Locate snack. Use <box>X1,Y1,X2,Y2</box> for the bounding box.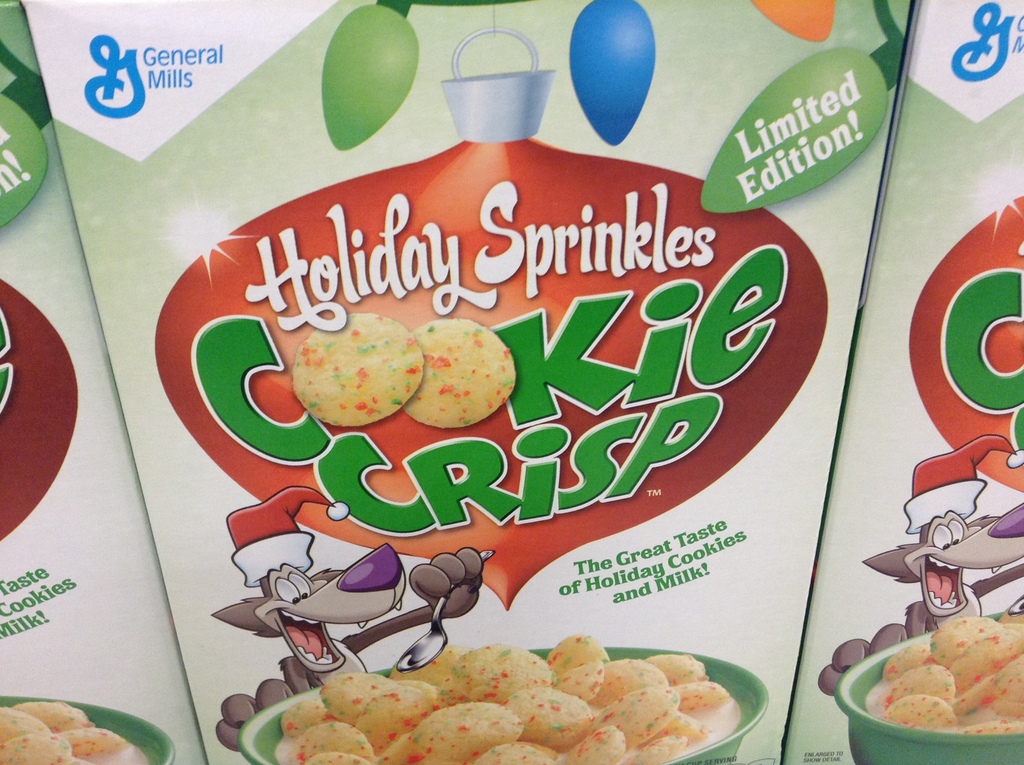
<box>317,675,399,728</box>.
